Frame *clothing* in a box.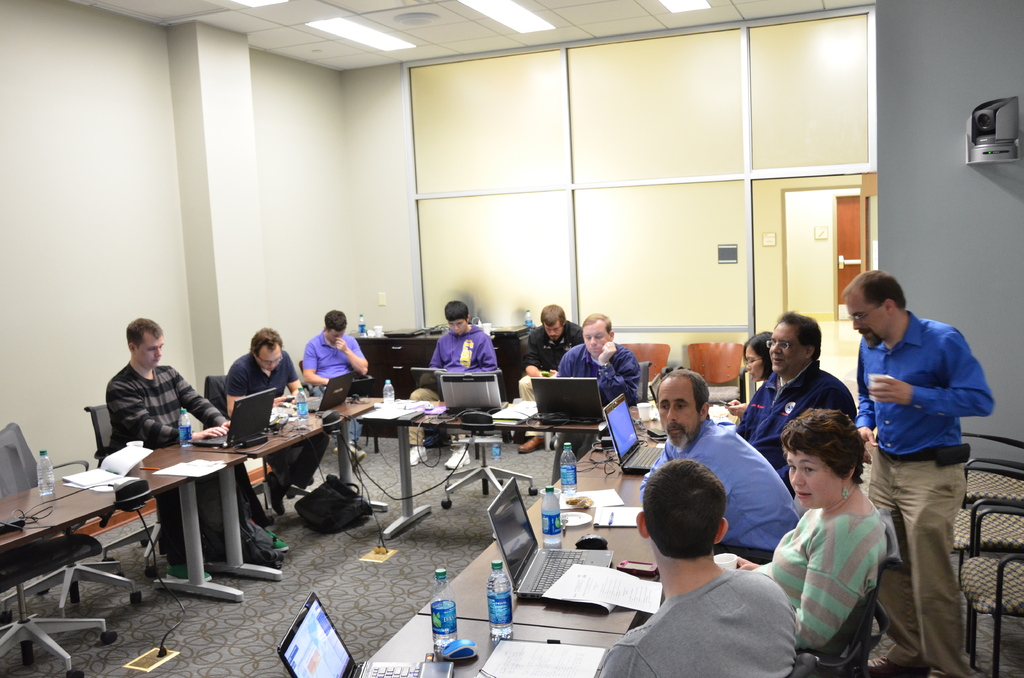
[765,468,897,663].
